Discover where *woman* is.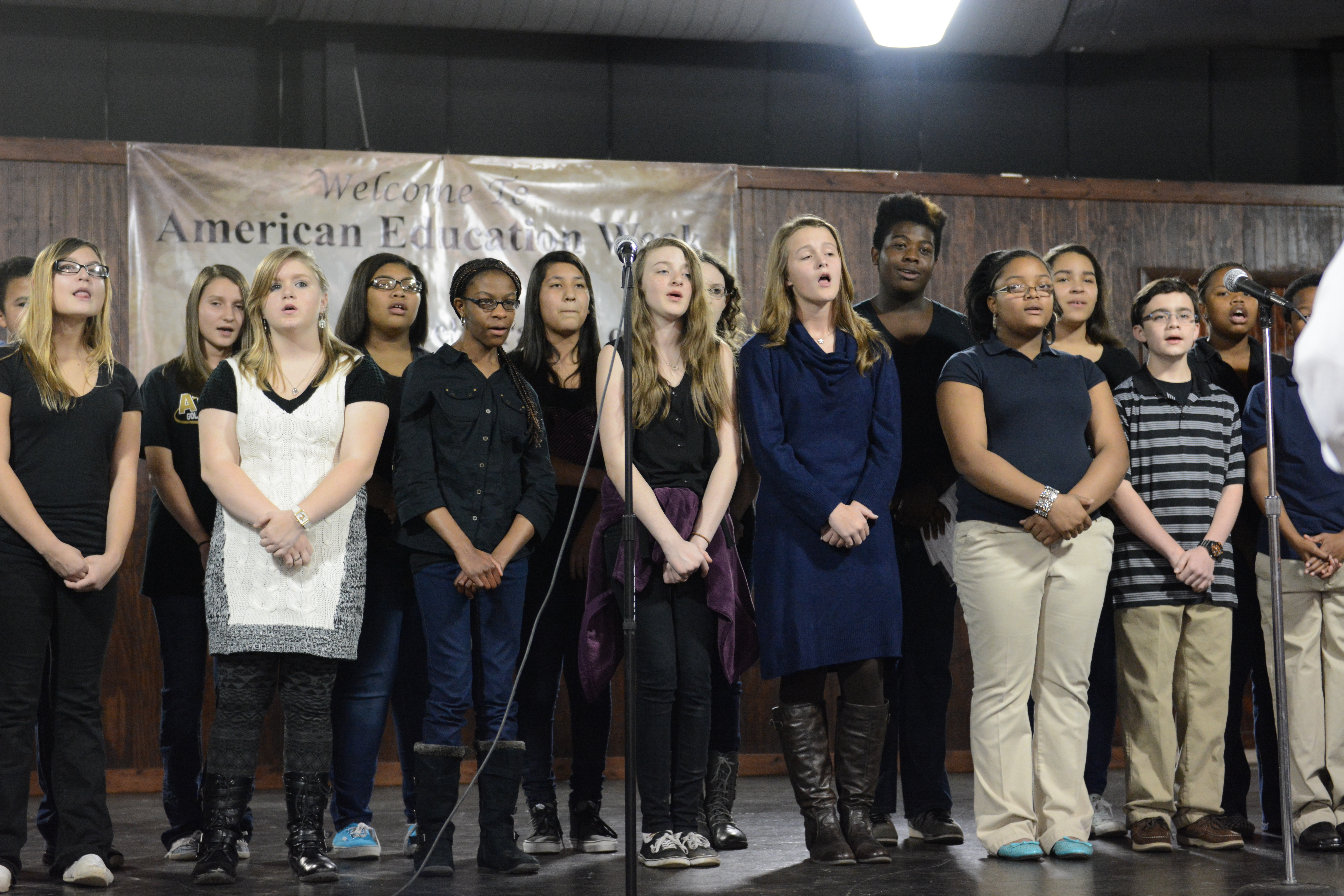
Discovered at bbox(157, 56, 169, 190).
